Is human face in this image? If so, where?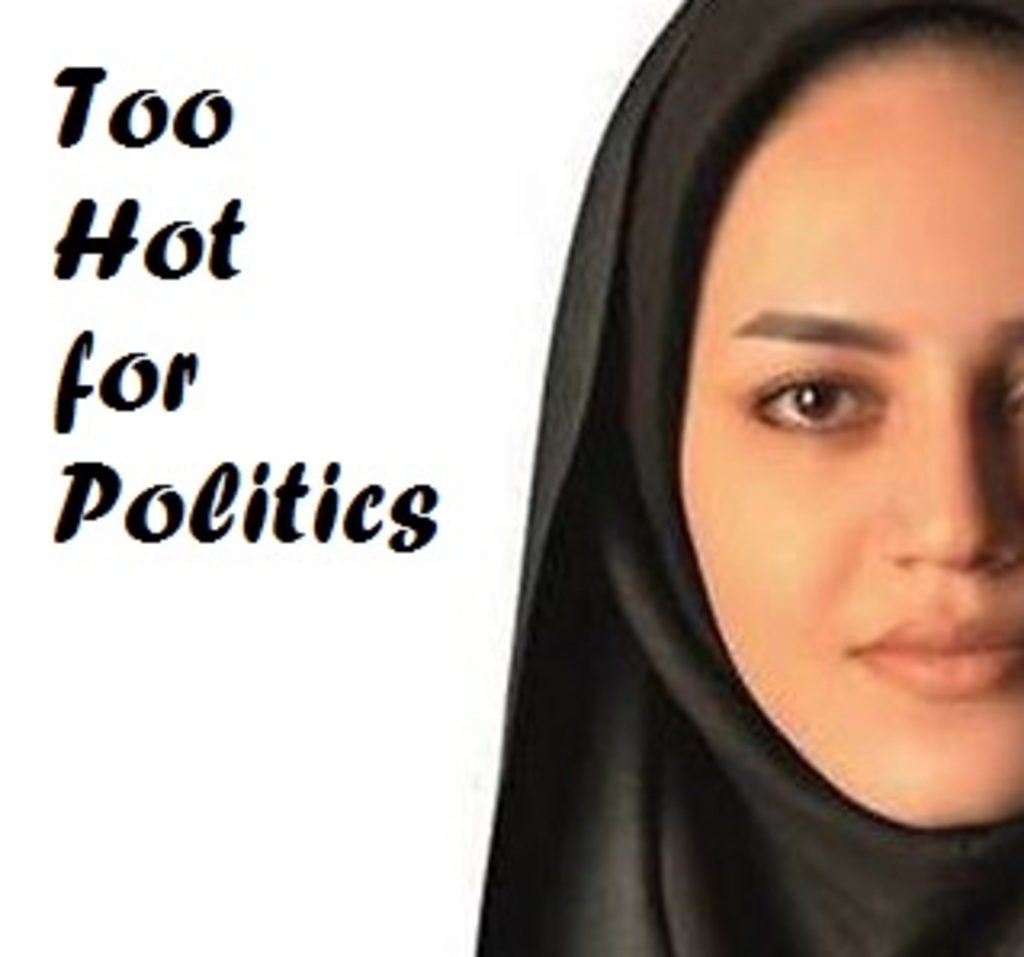
Yes, at box=[674, 19, 1021, 825].
